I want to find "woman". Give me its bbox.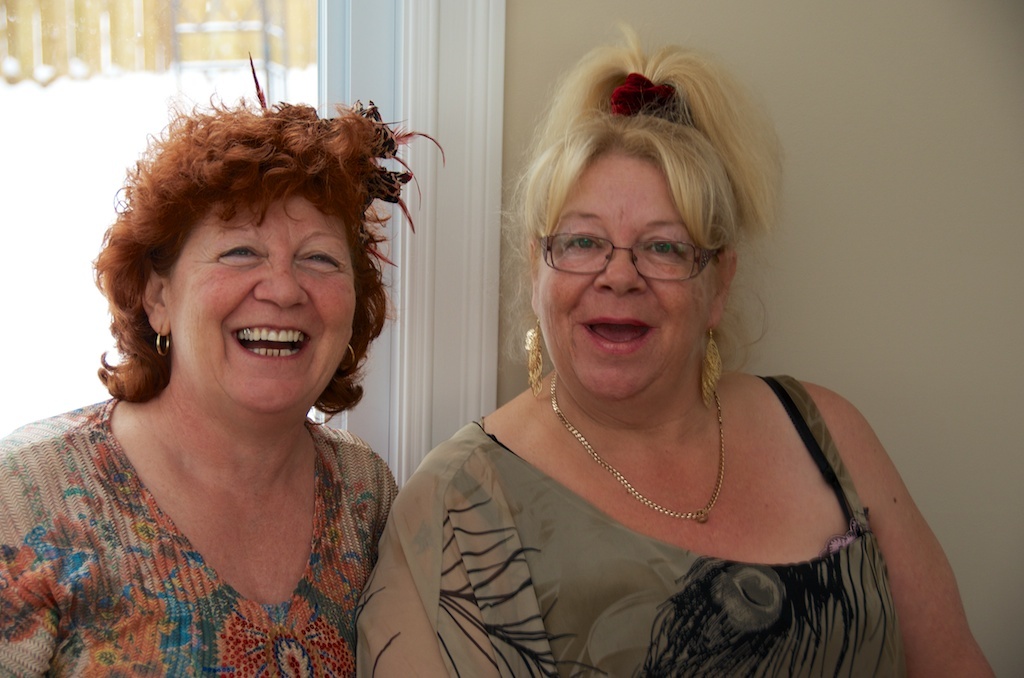
[377,56,966,677].
